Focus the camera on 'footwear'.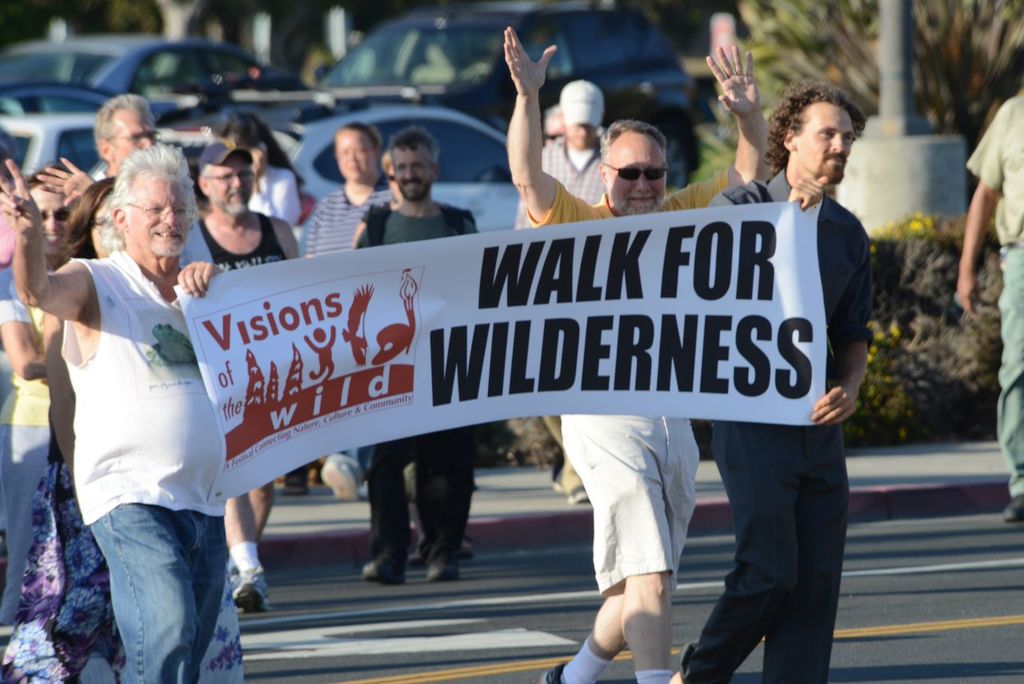
Focus region: box=[279, 477, 312, 496].
